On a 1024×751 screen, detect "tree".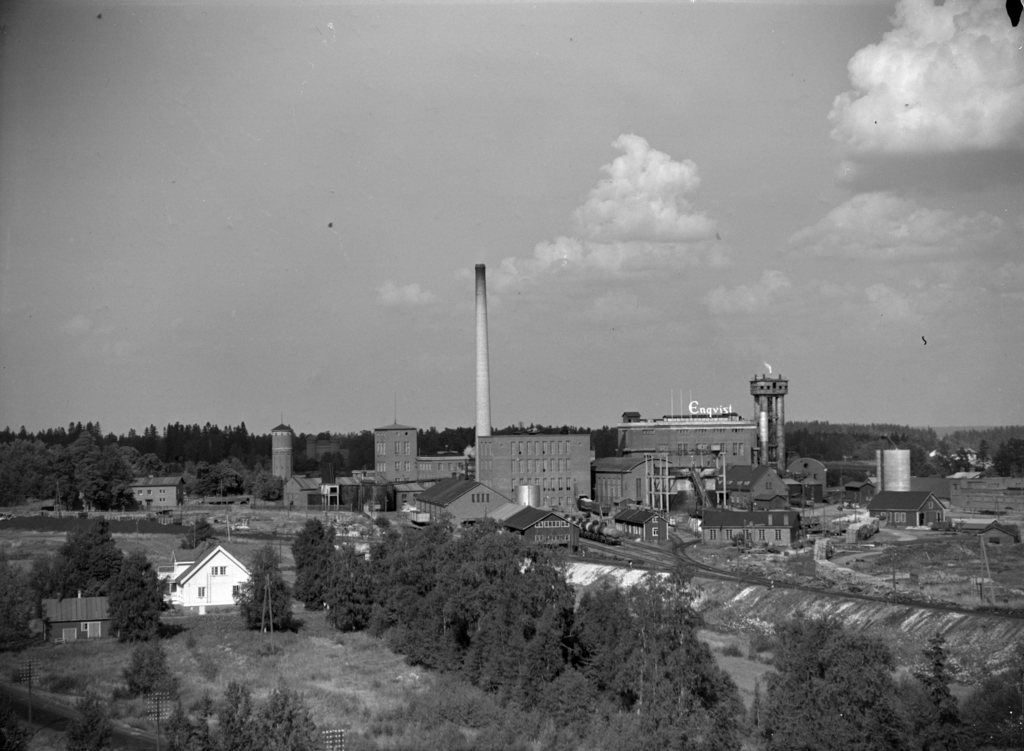
238, 540, 302, 632.
